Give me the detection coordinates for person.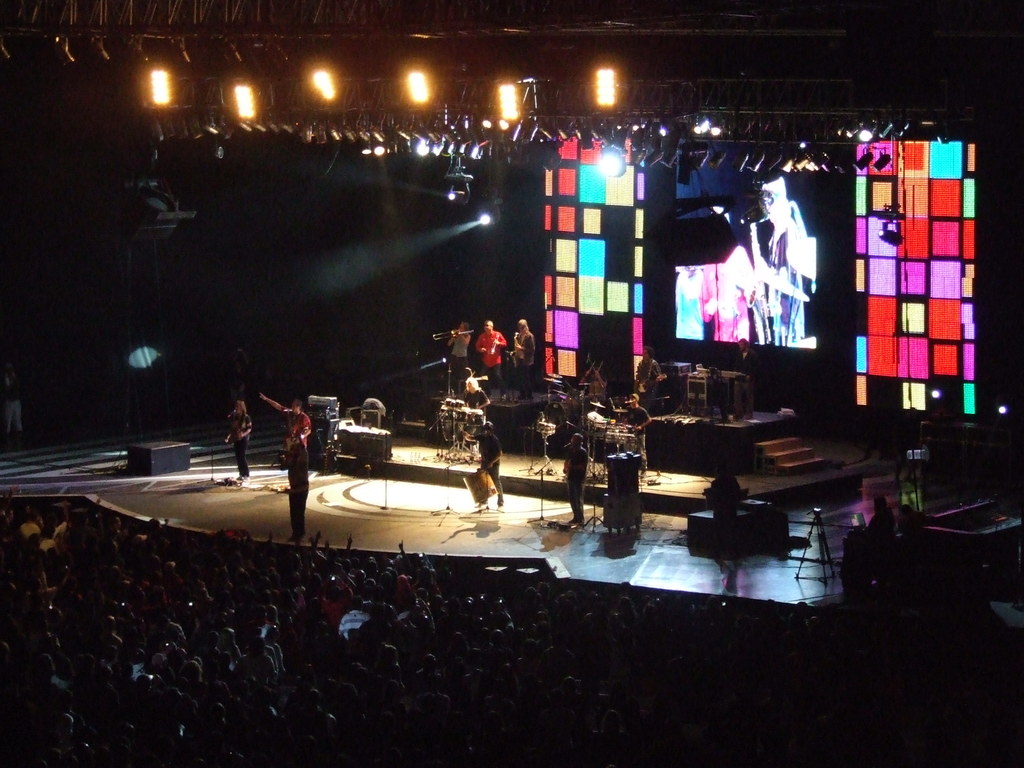
[left=442, top=321, right=472, bottom=392].
